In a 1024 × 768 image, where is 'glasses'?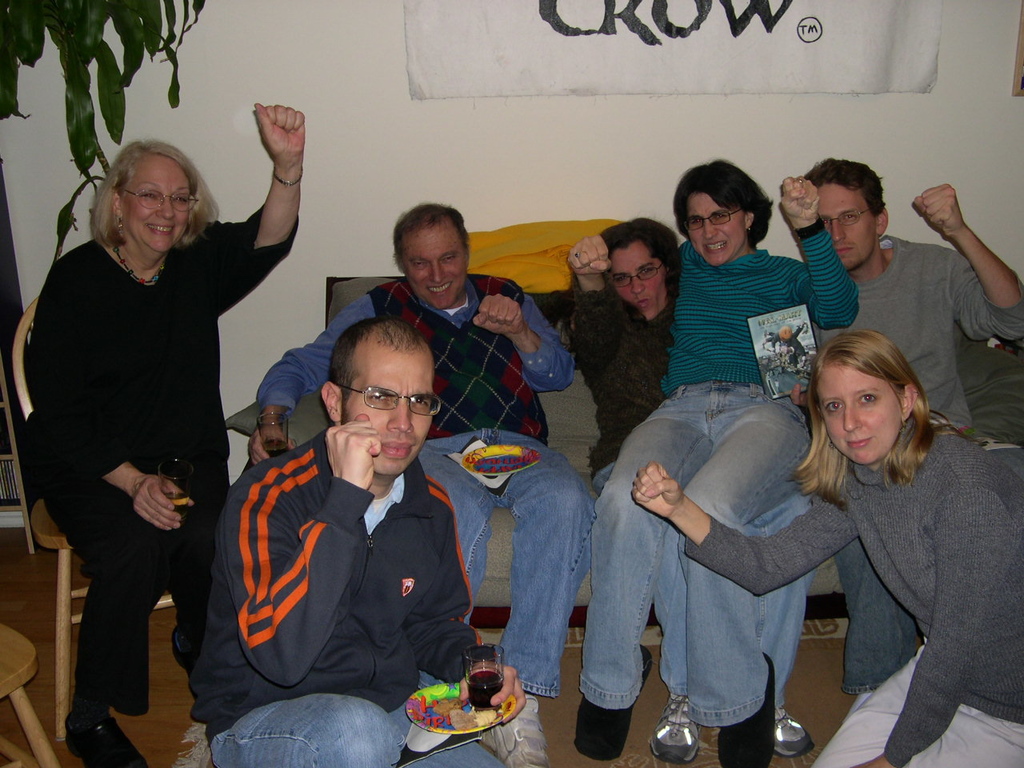
<bbox>314, 371, 427, 431</bbox>.
